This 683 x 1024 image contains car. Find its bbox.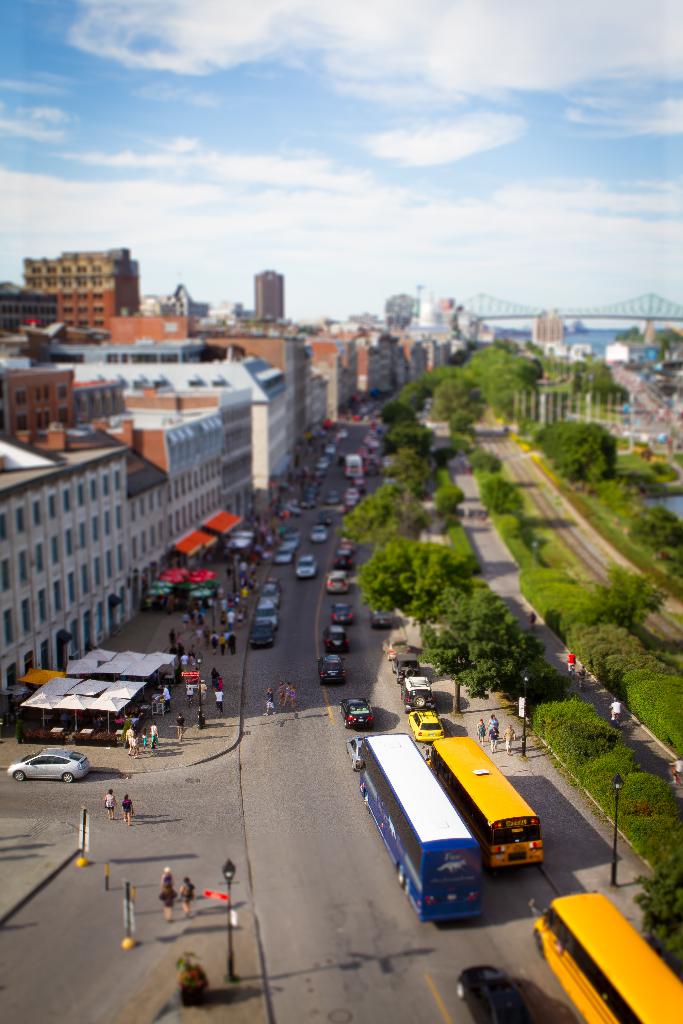
bbox=[247, 624, 280, 645].
